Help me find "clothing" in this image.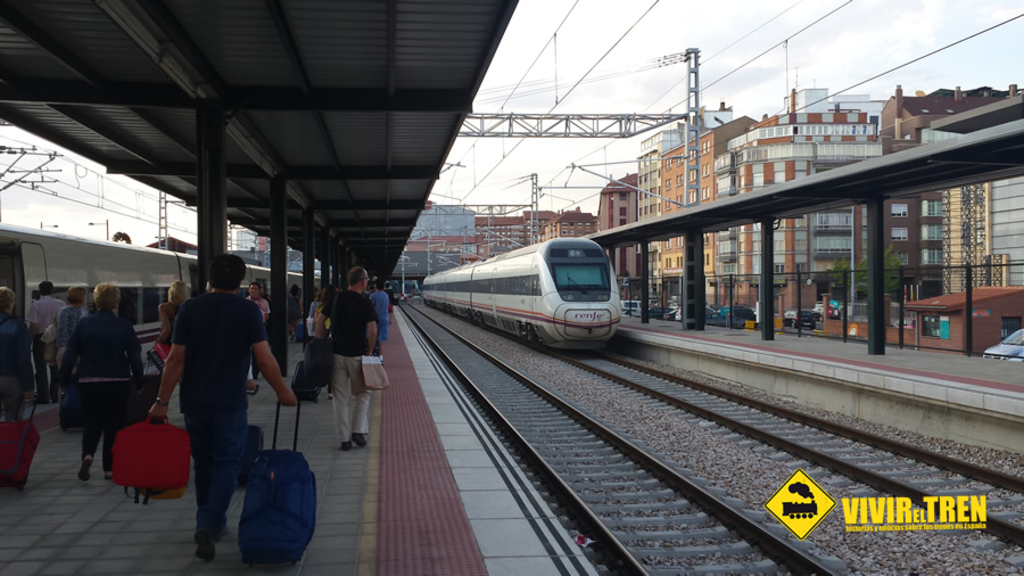
Found it: left=56, top=304, right=91, bottom=359.
